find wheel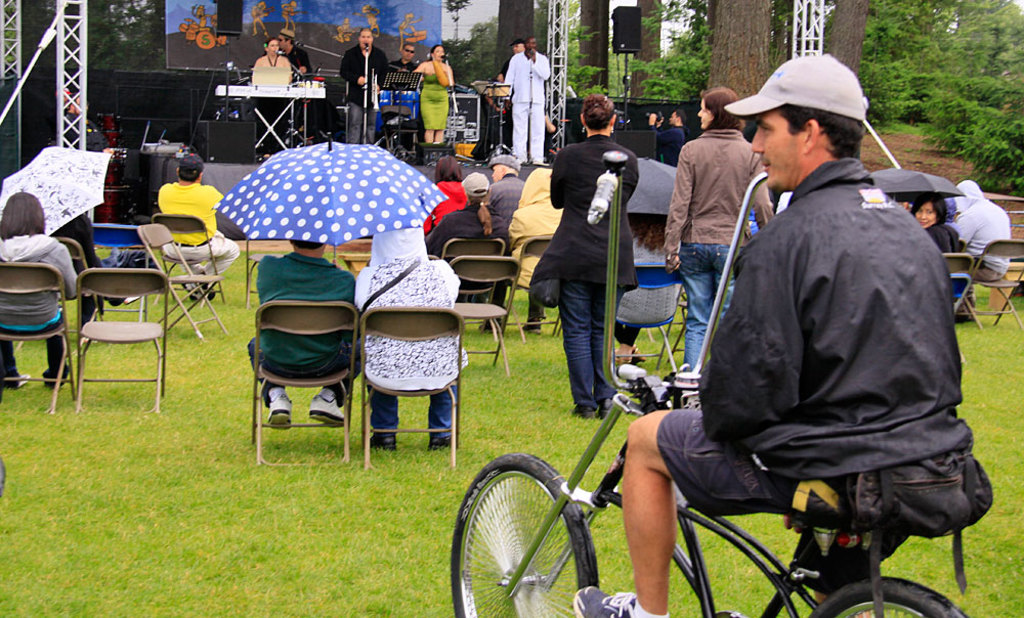
bbox(809, 574, 975, 617)
